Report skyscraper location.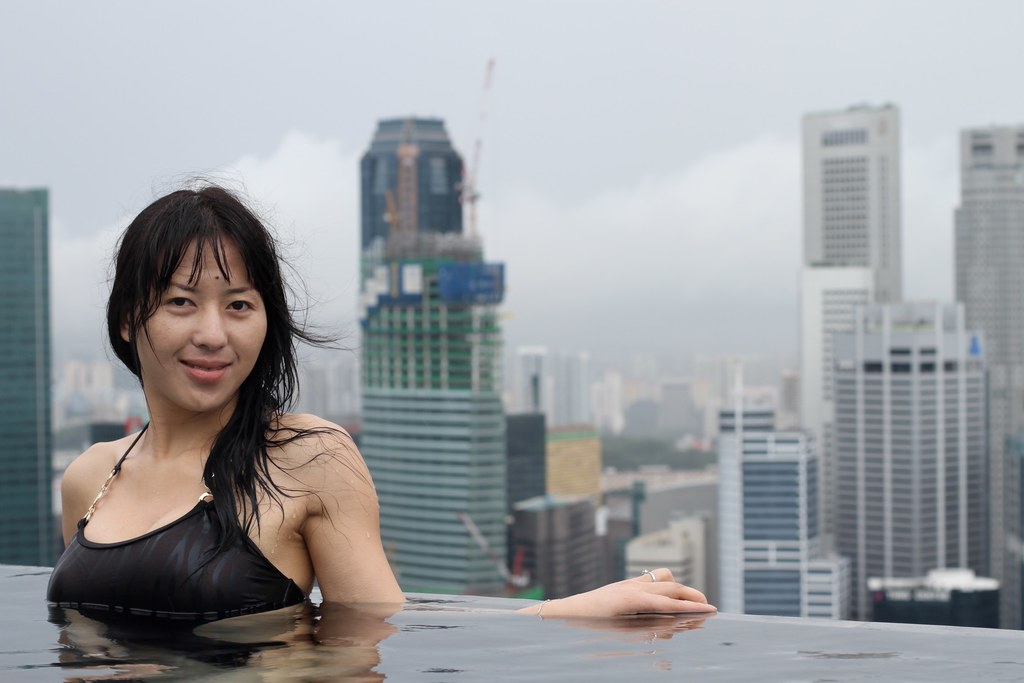
Report: locate(797, 101, 906, 546).
